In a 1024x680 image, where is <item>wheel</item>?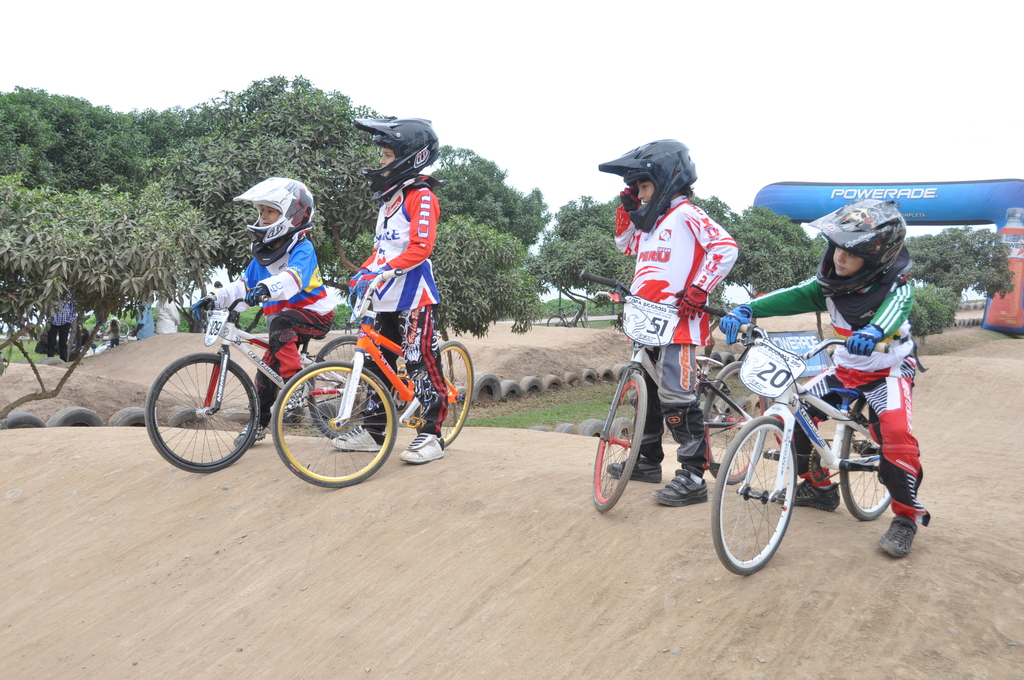
box(712, 416, 797, 576).
